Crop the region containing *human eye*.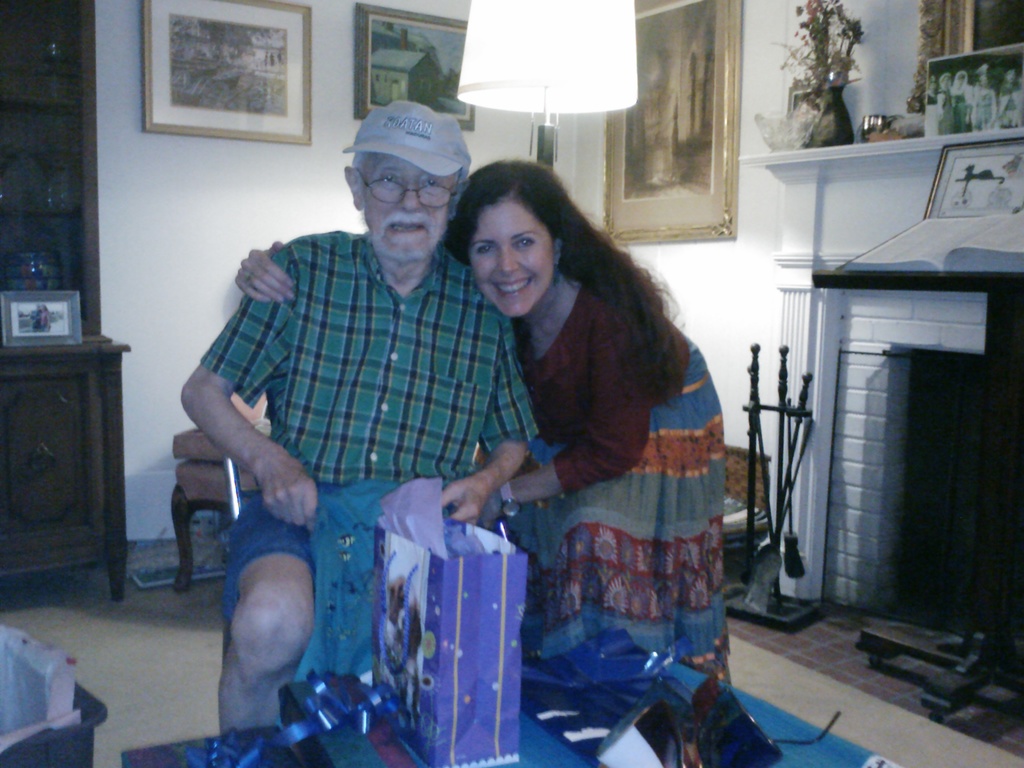
Crop region: 422 180 440 191.
